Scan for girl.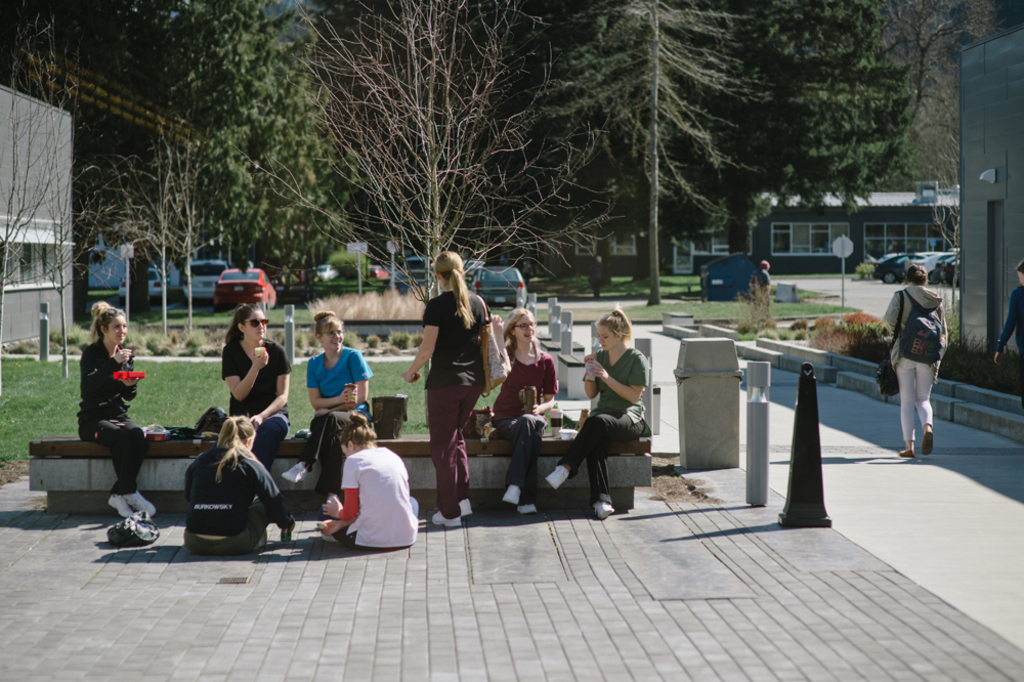
Scan result: 316 409 420 552.
